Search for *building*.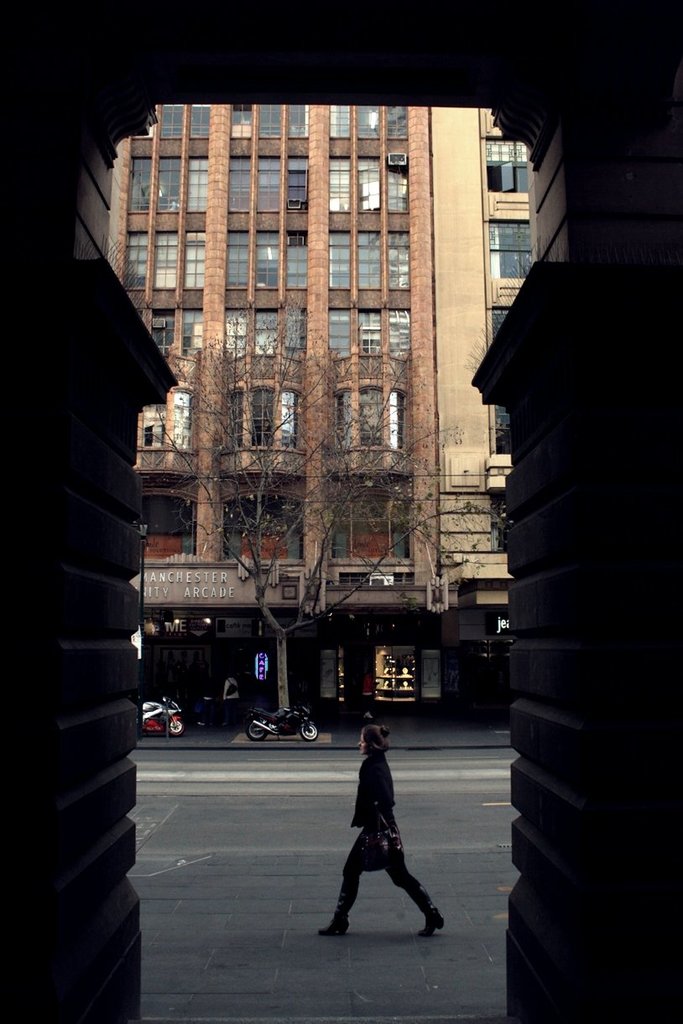
Found at 0,0,682,1023.
